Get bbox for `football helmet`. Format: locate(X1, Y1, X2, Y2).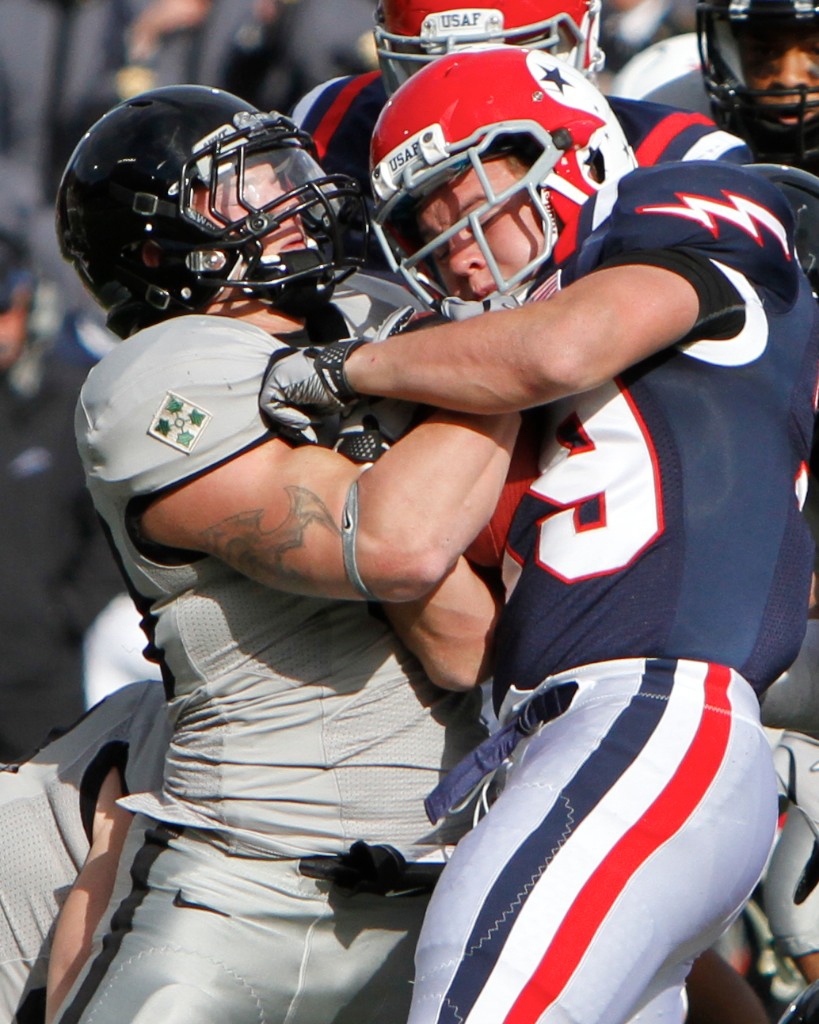
locate(59, 73, 362, 318).
